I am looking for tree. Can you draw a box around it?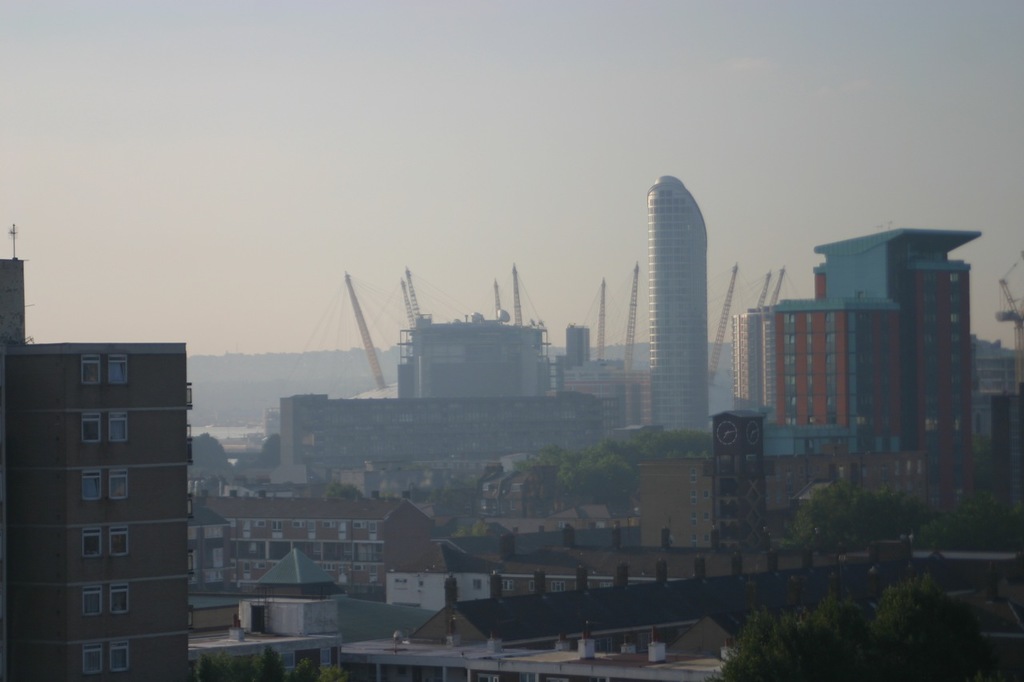
Sure, the bounding box is bbox(514, 414, 722, 516).
